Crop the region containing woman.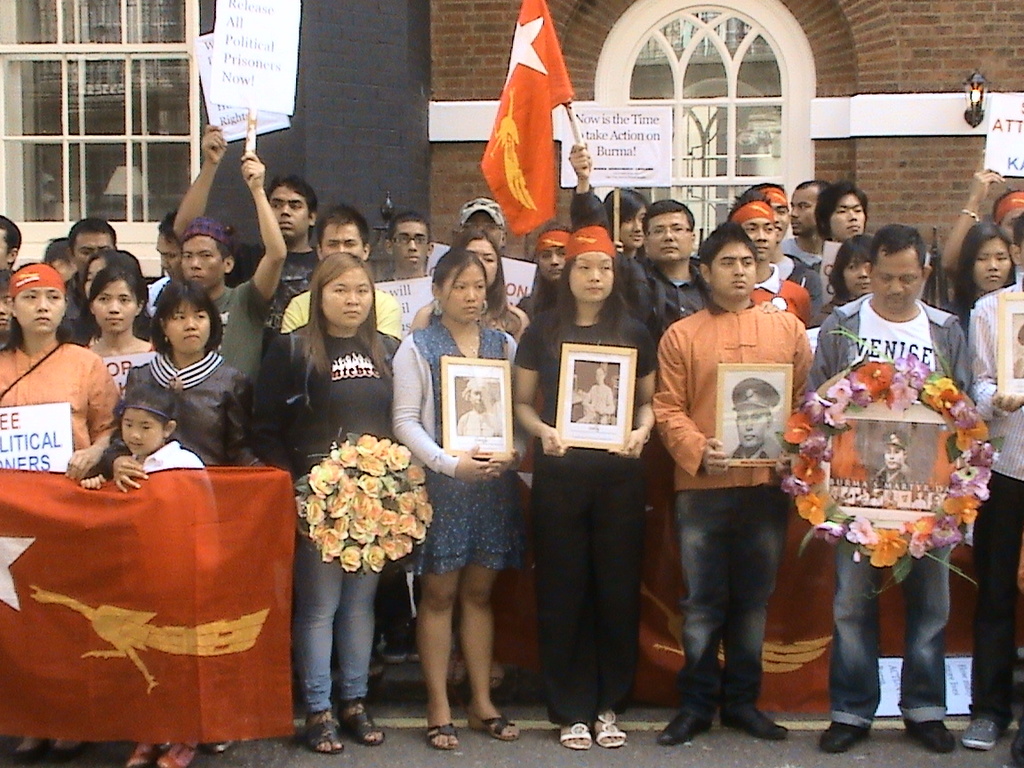
Crop region: pyautogui.locateOnScreen(60, 256, 163, 411).
